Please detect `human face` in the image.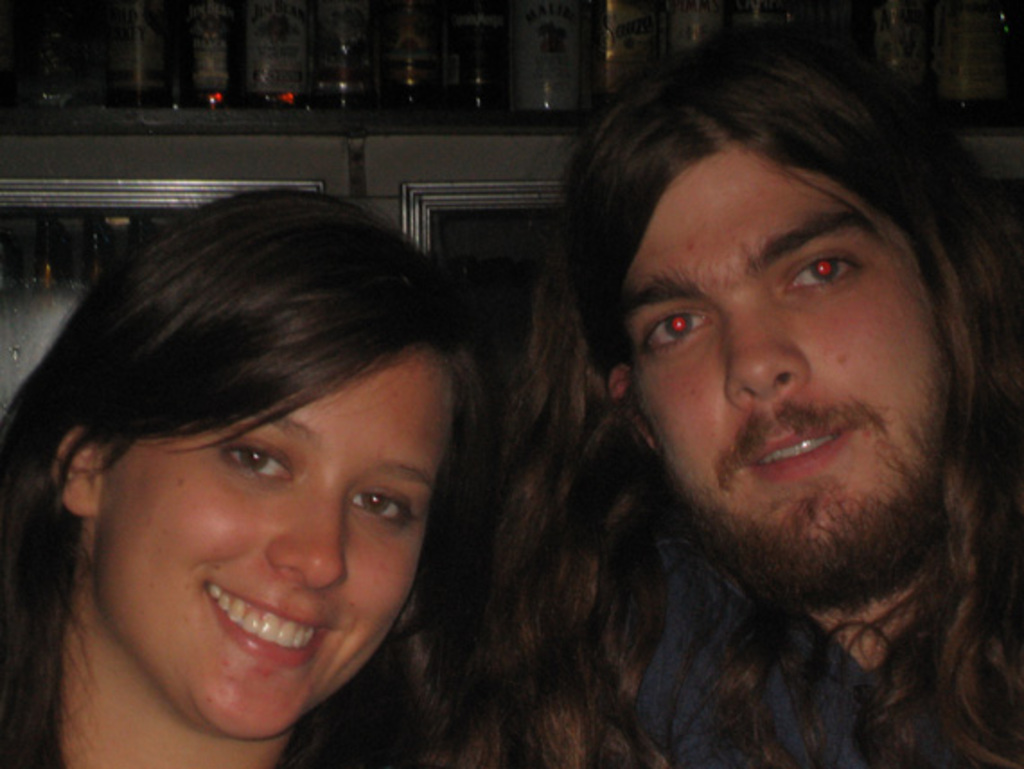
99,350,456,742.
